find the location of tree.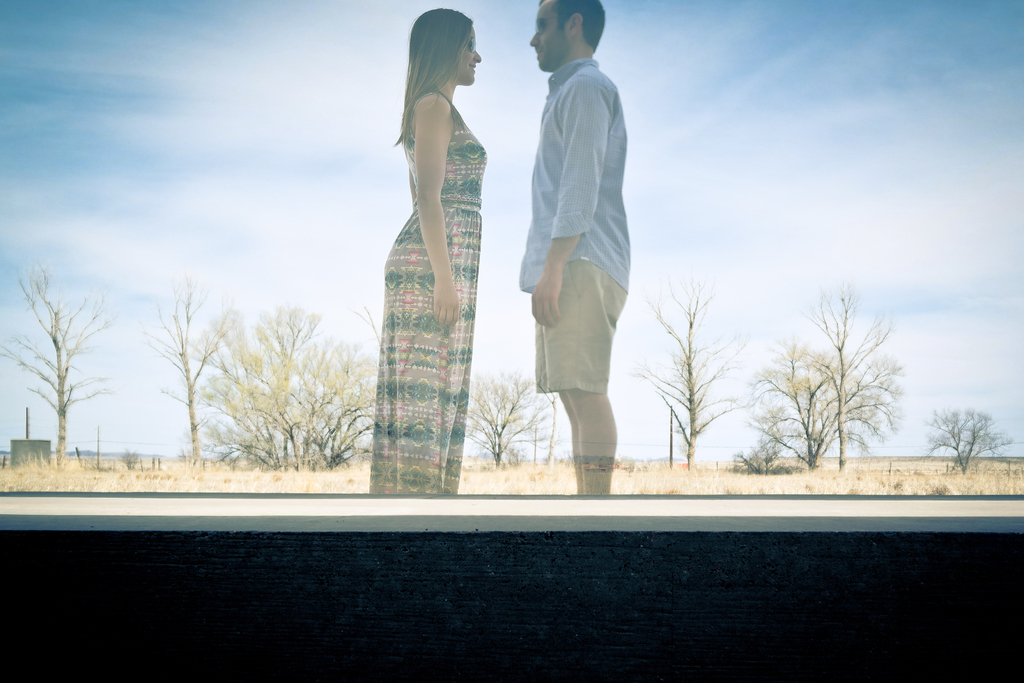
Location: <bbox>806, 282, 856, 466</bbox>.
